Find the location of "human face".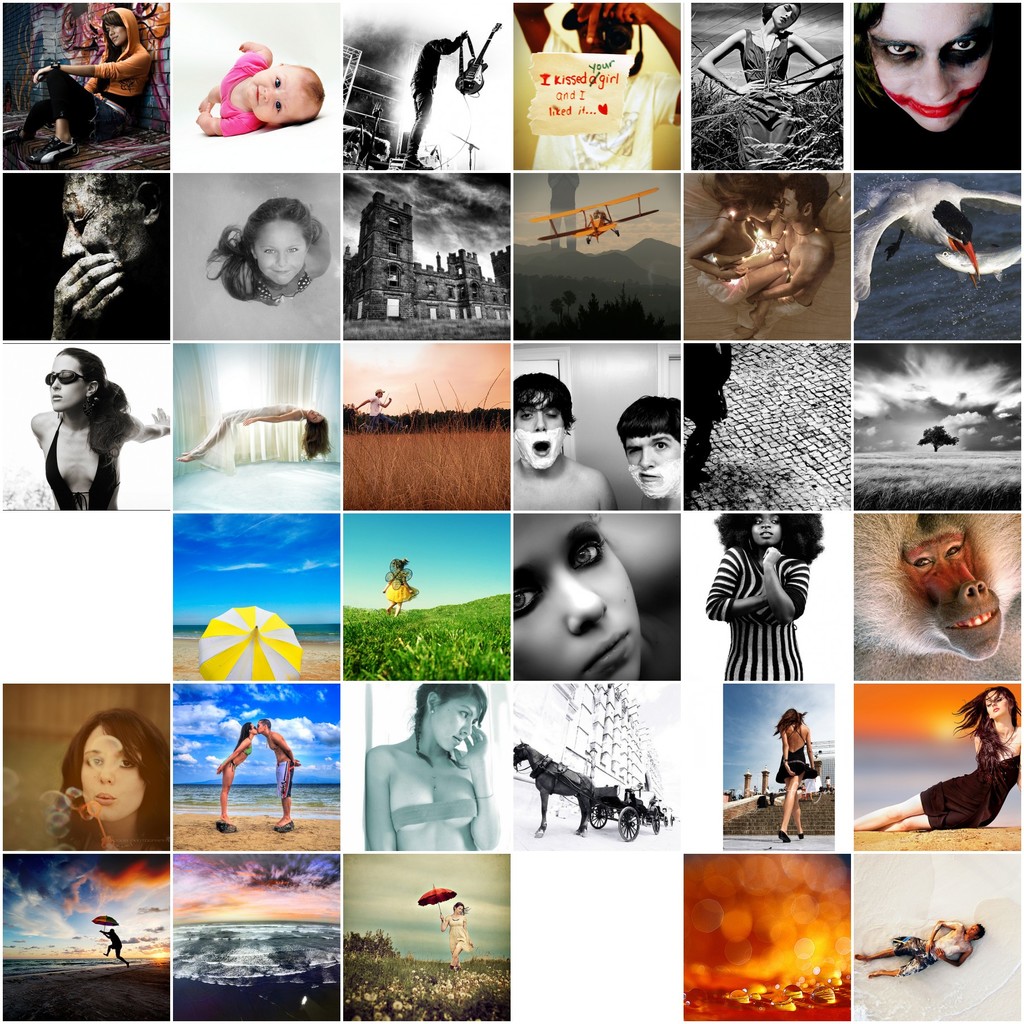
Location: [left=106, top=31, right=128, bottom=44].
